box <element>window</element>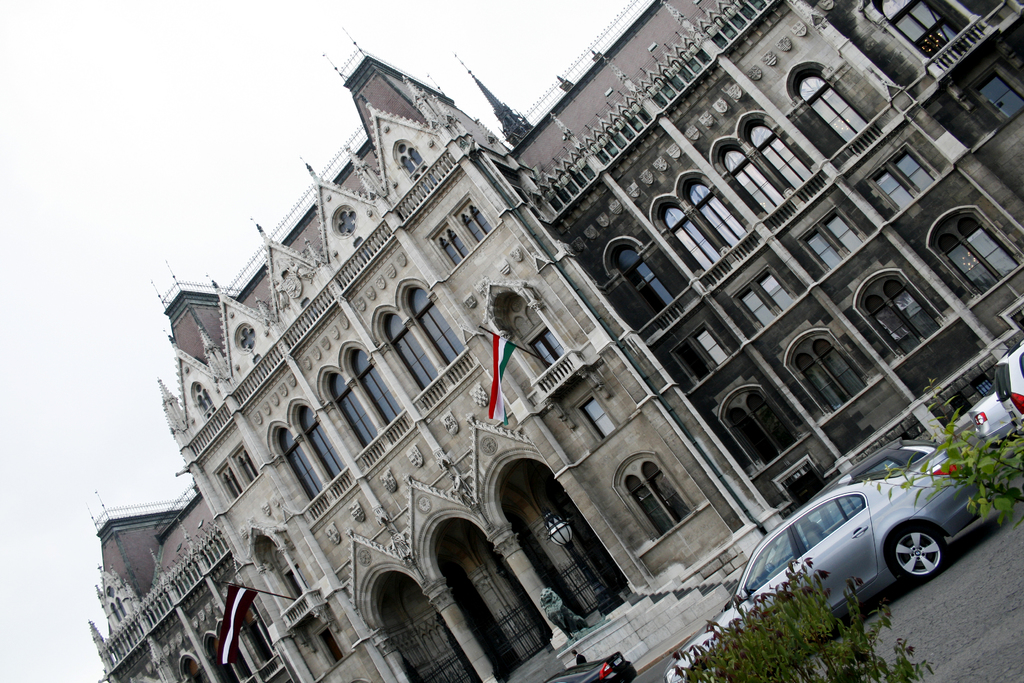
Rect(574, 386, 614, 443)
